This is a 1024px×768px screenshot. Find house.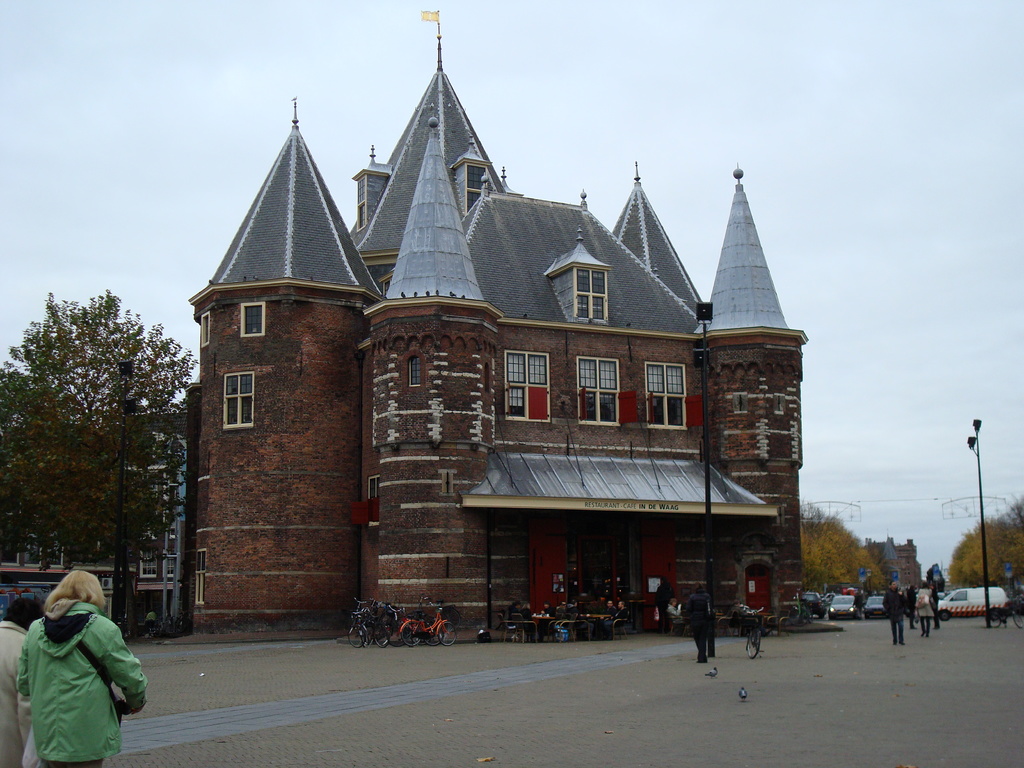
Bounding box: {"x1": 193, "y1": 141, "x2": 810, "y2": 655}.
